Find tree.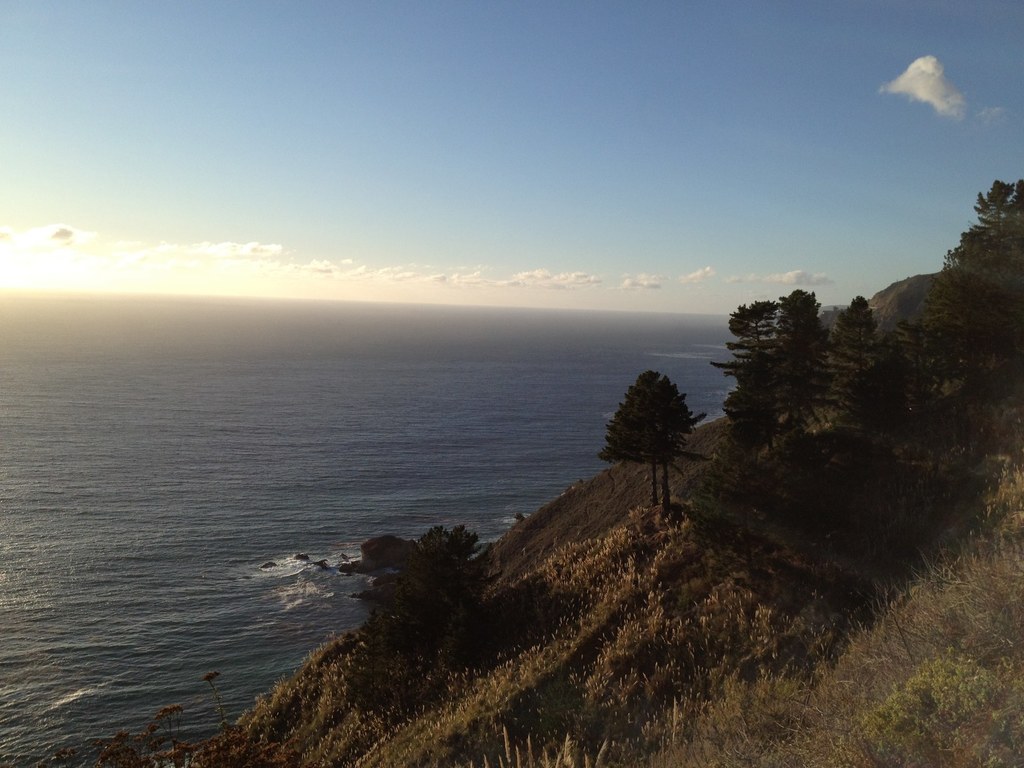
crop(599, 355, 707, 501).
